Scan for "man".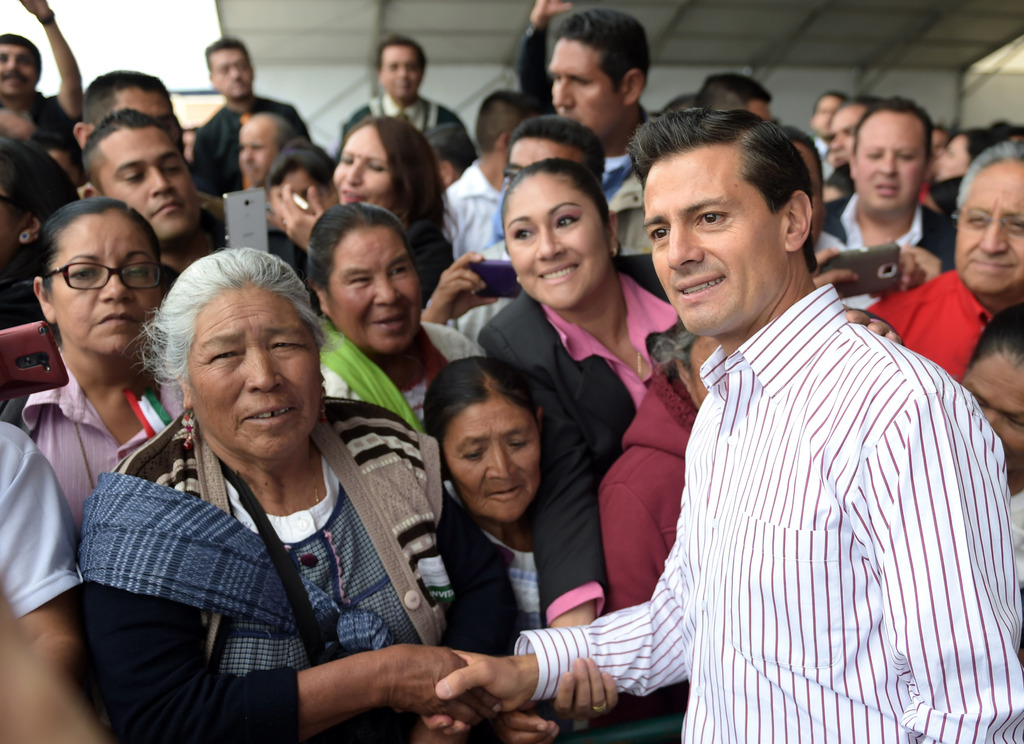
Scan result: locate(543, 9, 657, 254).
